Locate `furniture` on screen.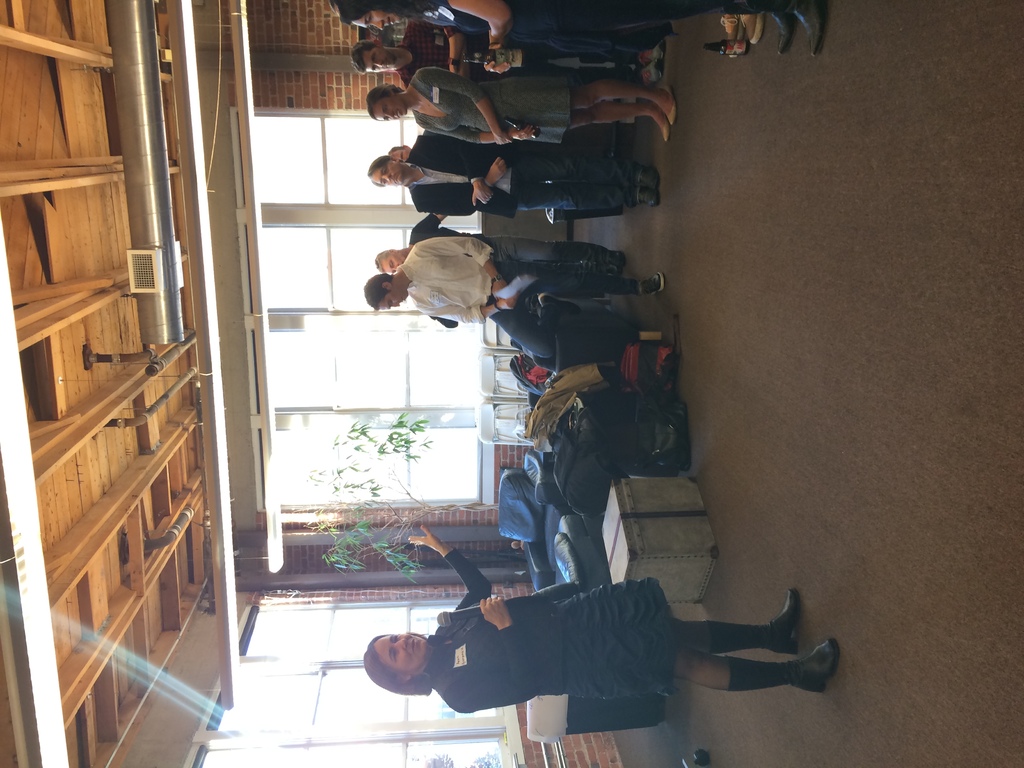
On screen at <region>478, 316, 514, 349</region>.
